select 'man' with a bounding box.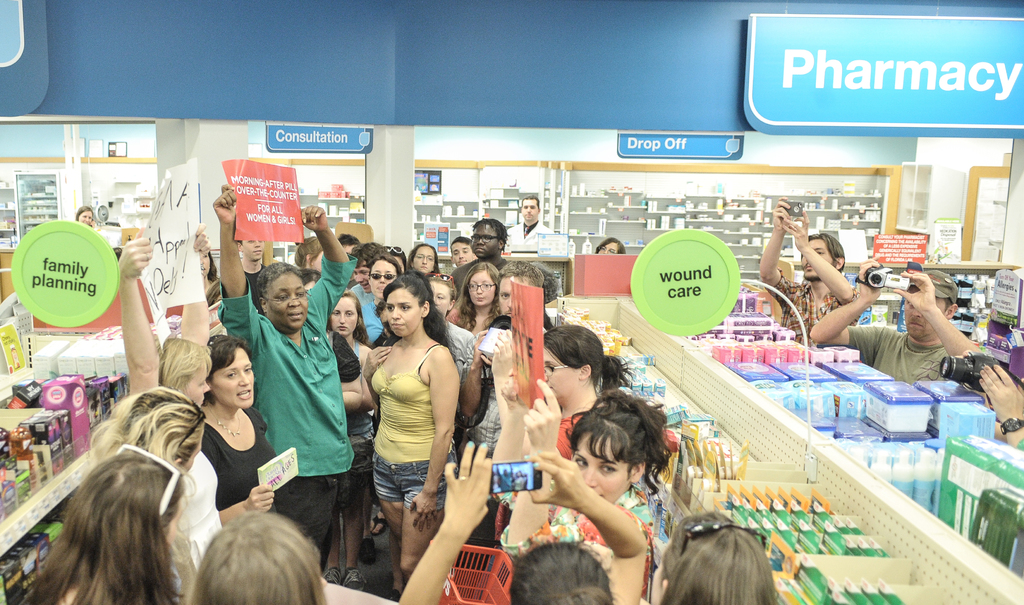
x1=452 y1=219 x2=514 y2=297.
